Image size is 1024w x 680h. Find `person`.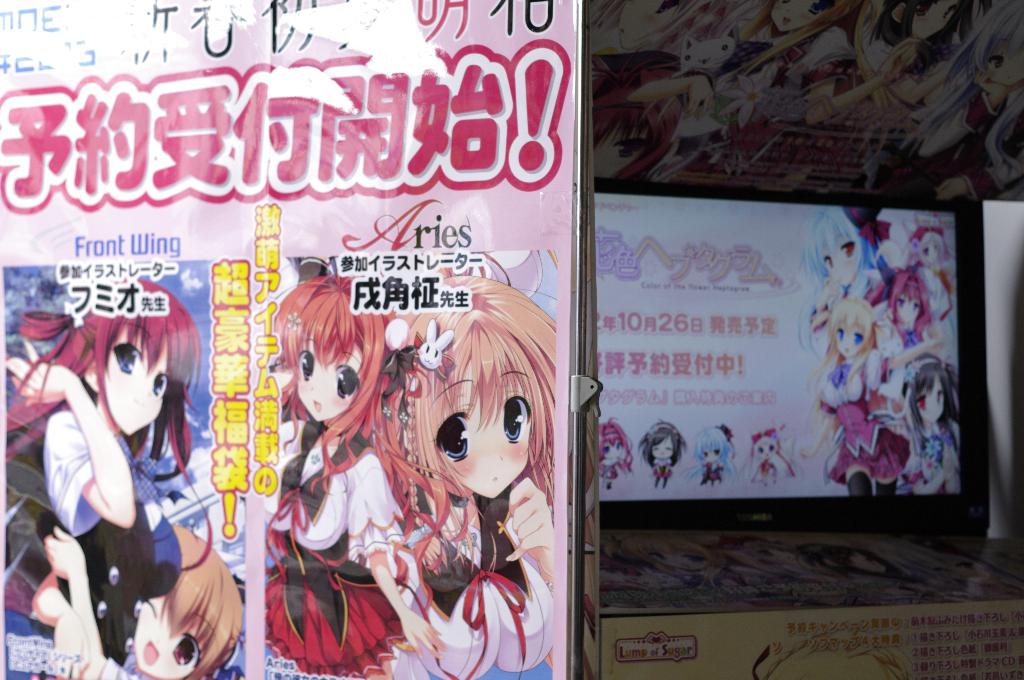
BBox(799, 205, 883, 308).
